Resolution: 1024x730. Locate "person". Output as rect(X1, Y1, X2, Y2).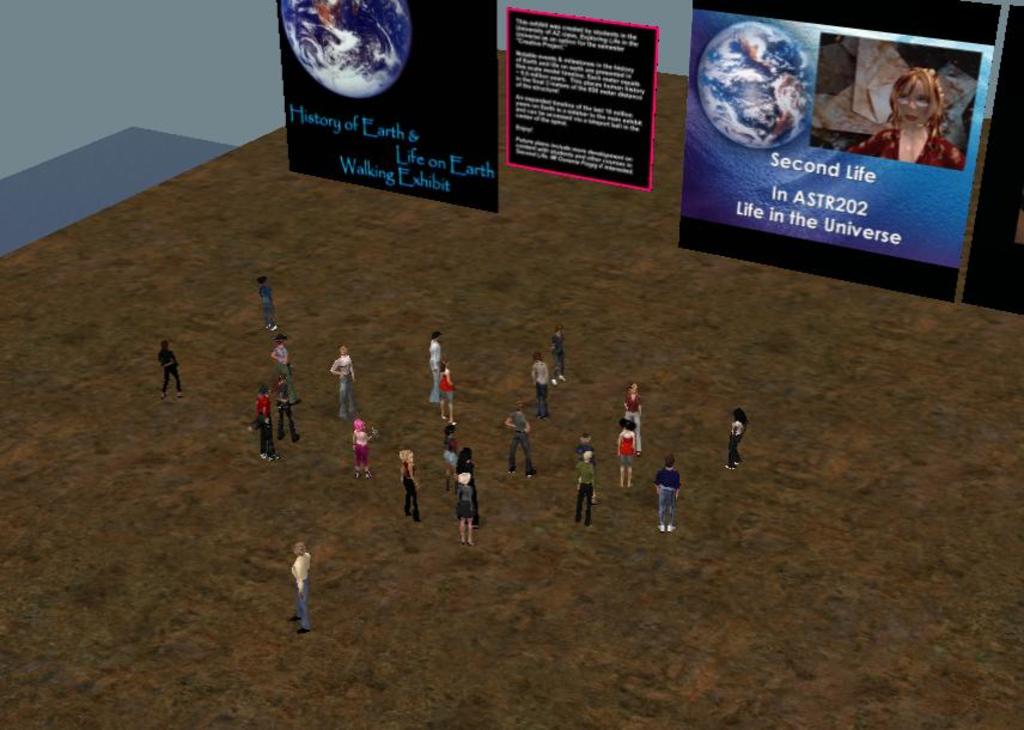
rect(532, 354, 548, 421).
